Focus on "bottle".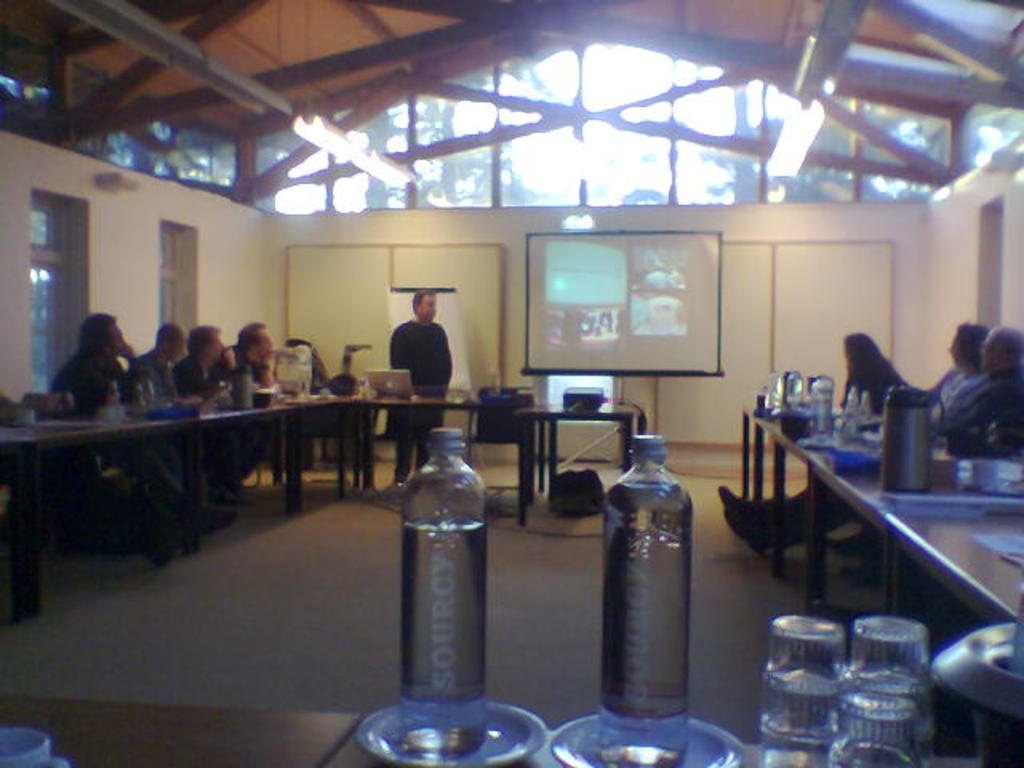
Focused at x1=842, y1=386, x2=858, y2=427.
